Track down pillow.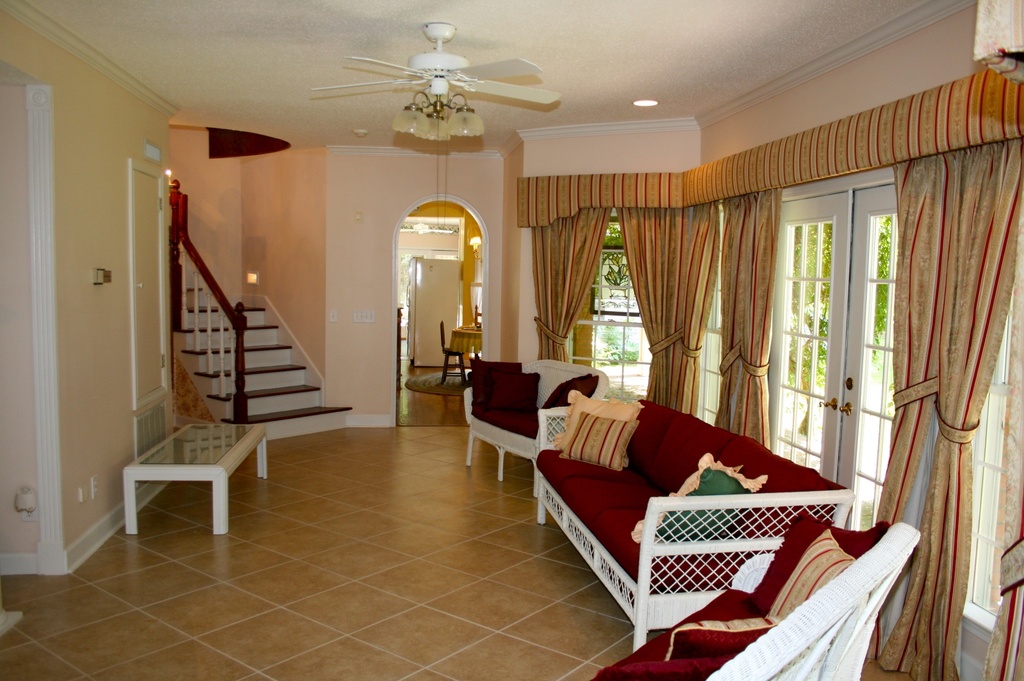
Tracked to BBox(632, 454, 764, 561).
